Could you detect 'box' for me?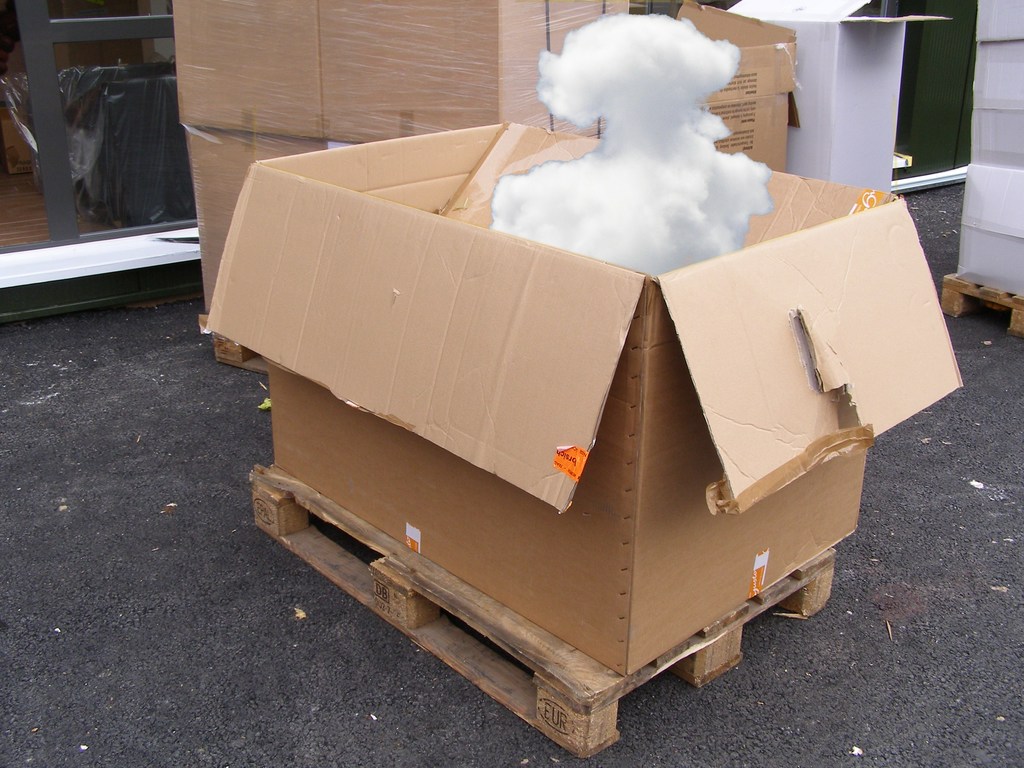
Detection result: x1=184, y1=0, x2=810, y2=368.
